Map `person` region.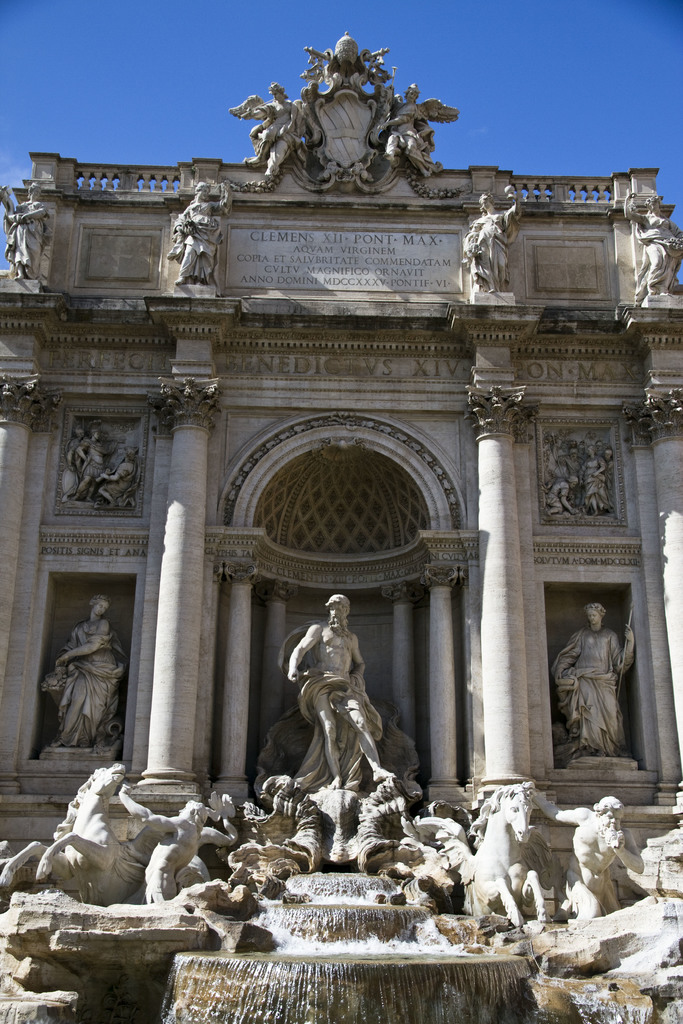
Mapped to 174/178/235/287.
